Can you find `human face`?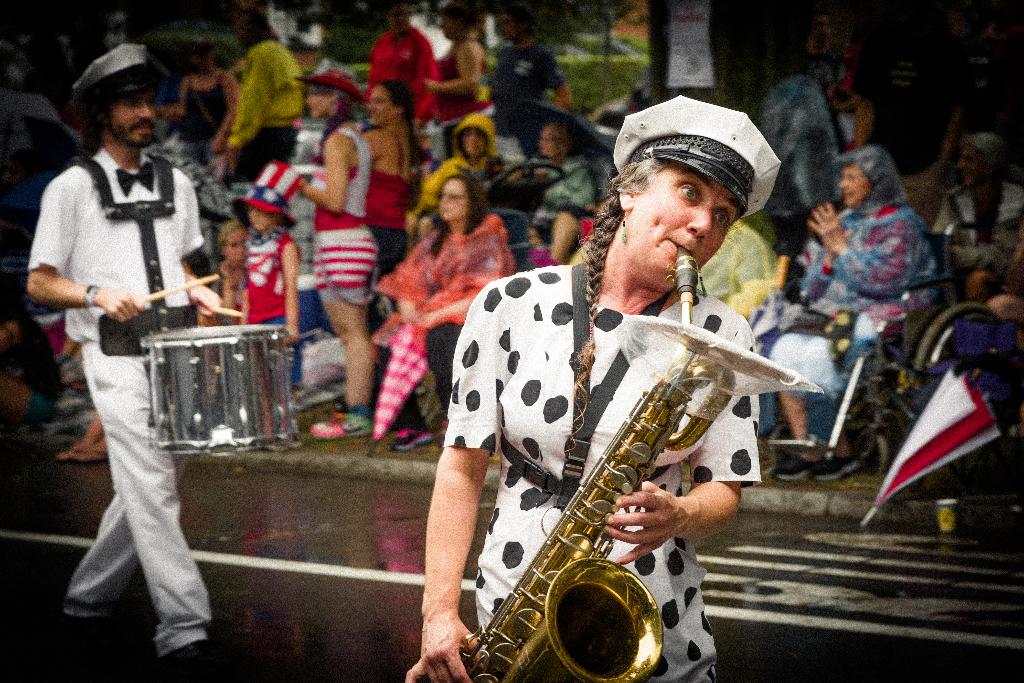
Yes, bounding box: rect(463, 128, 492, 161).
